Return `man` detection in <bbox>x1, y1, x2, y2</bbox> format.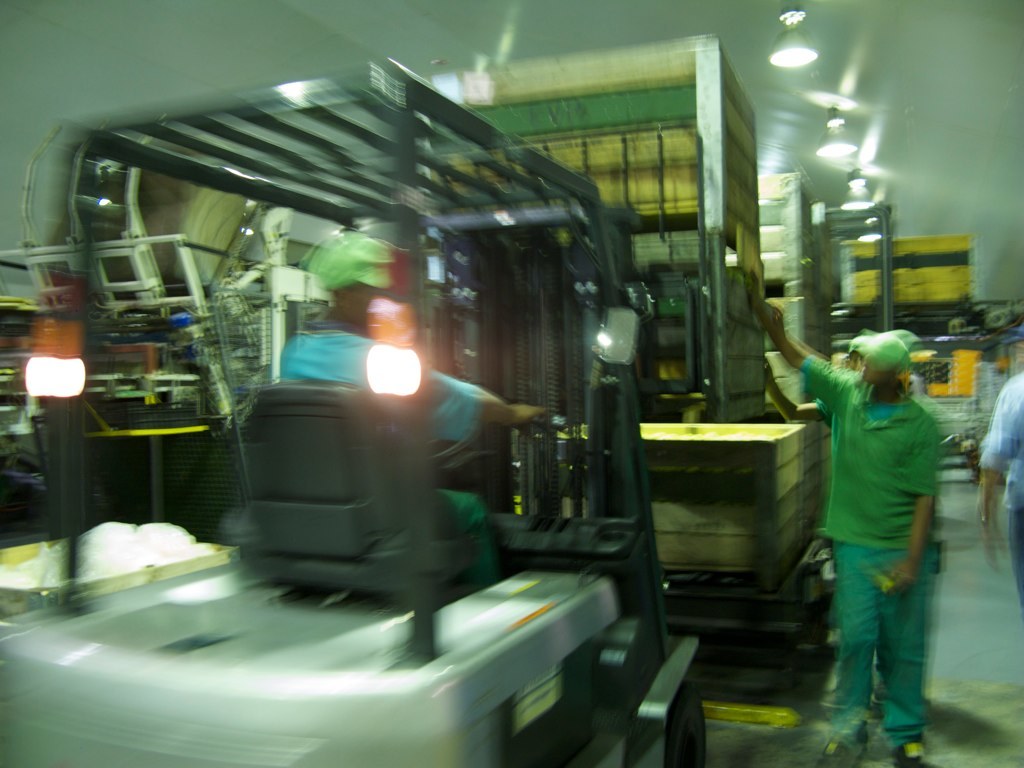
<bbox>772, 262, 968, 762</bbox>.
